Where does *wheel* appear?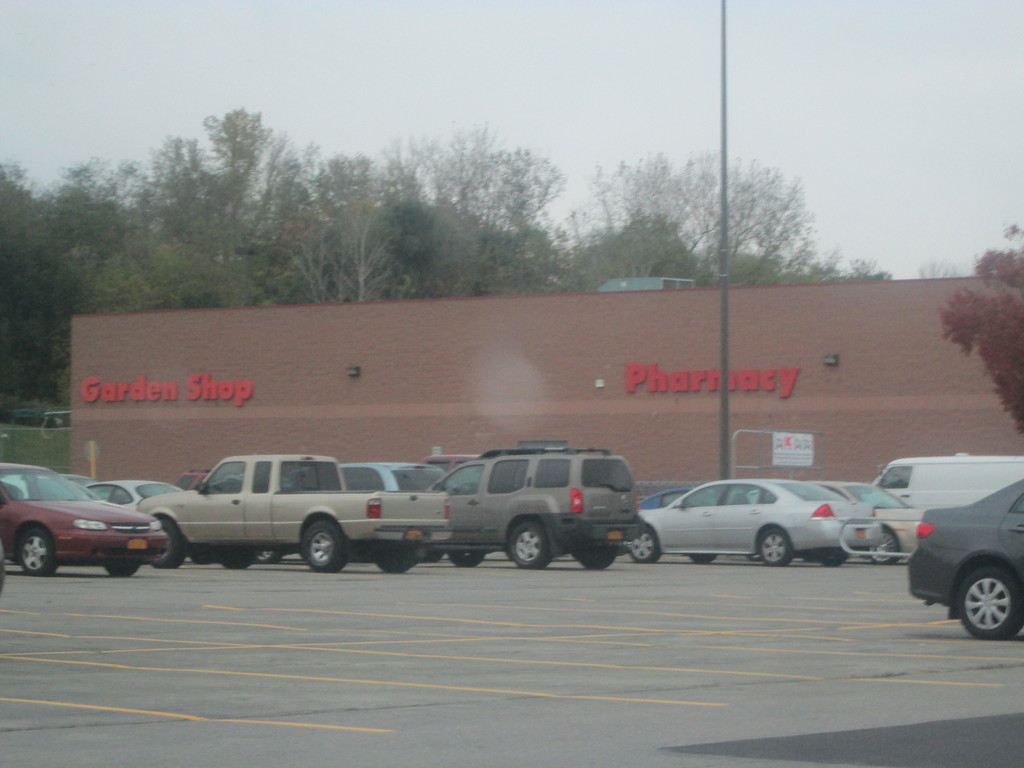
Appears at (x1=858, y1=524, x2=902, y2=568).
